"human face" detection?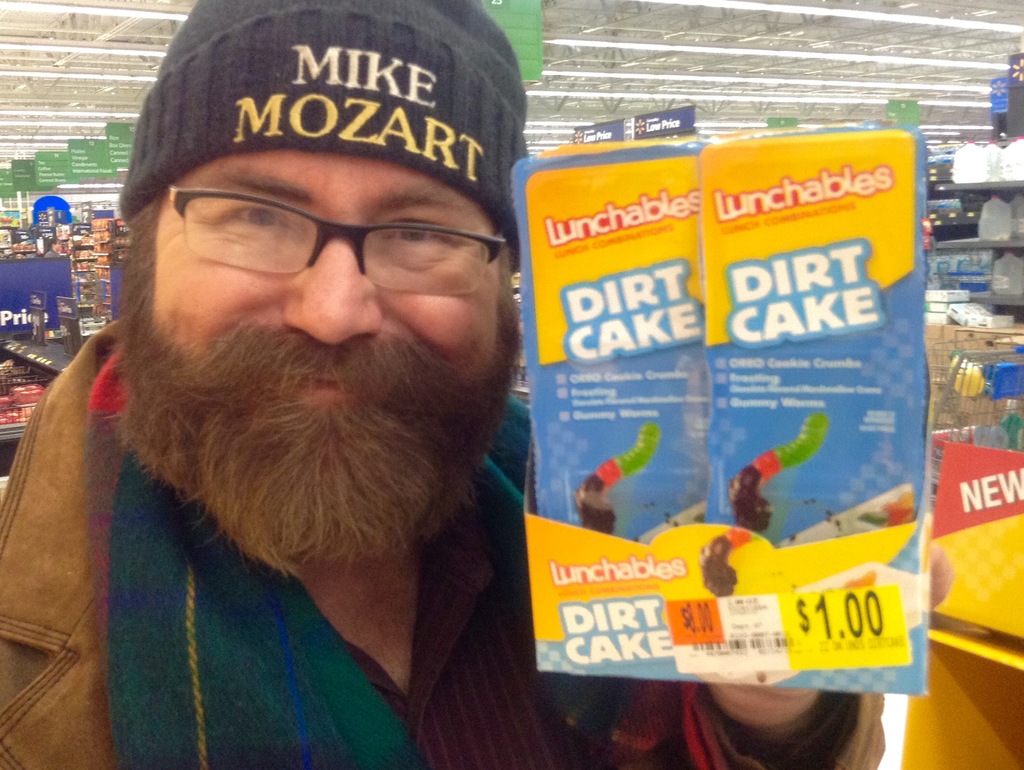
152/142/496/414
